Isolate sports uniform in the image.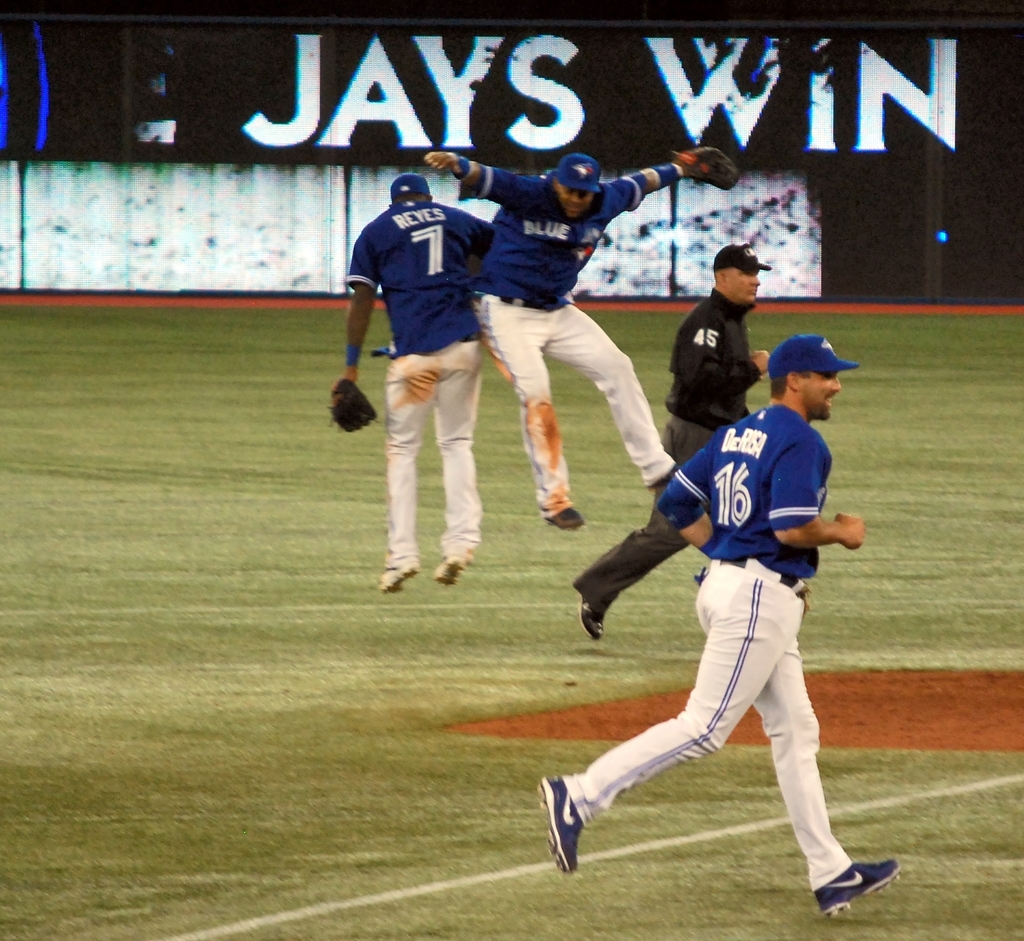
Isolated region: [x1=330, y1=177, x2=492, y2=596].
